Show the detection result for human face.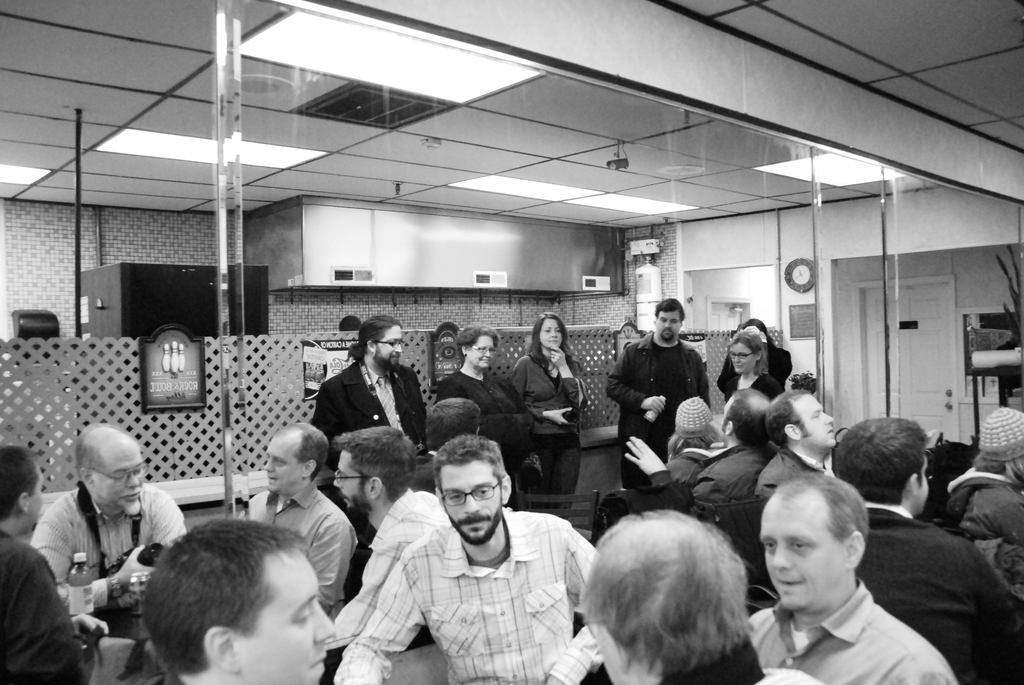
x1=538 y1=324 x2=570 y2=349.
